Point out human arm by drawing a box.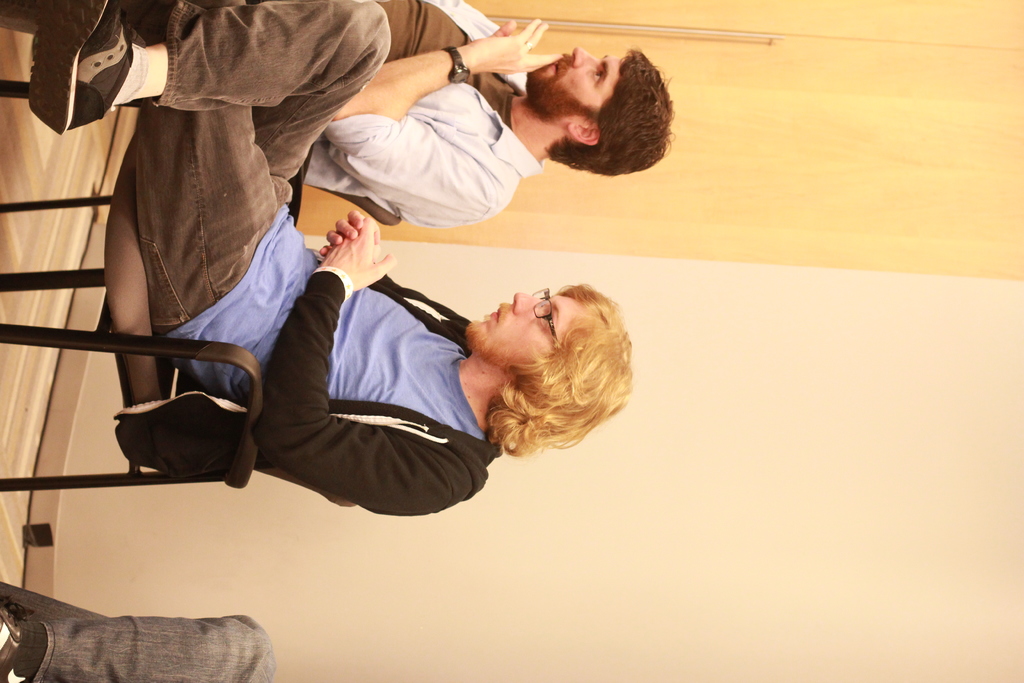
311,208,406,292.
